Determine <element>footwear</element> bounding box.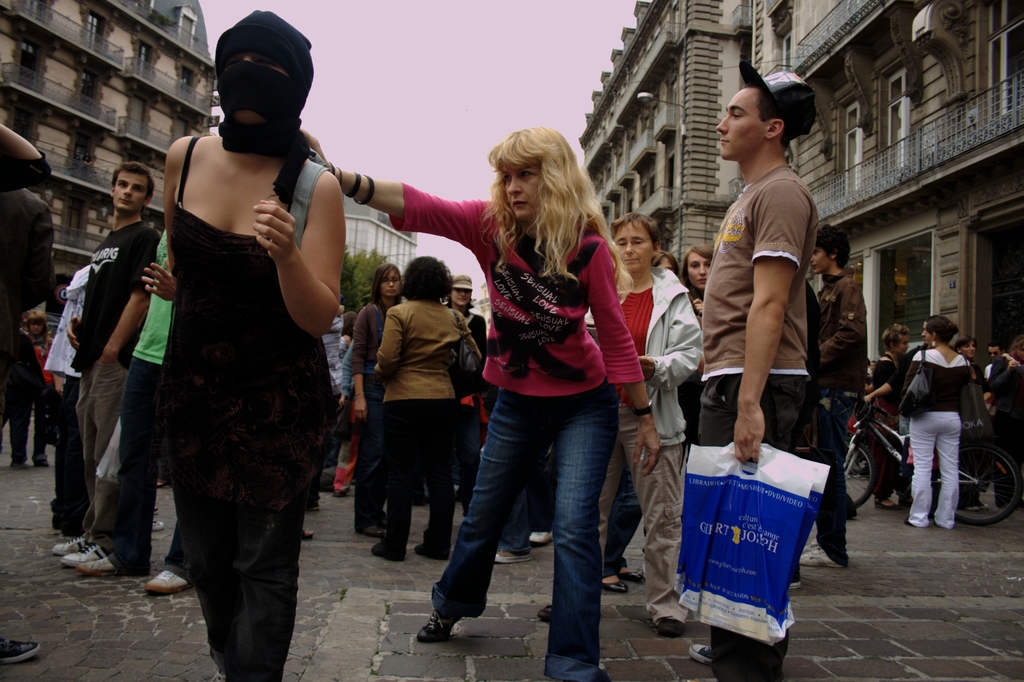
Determined: rect(875, 499, 907, 511).
